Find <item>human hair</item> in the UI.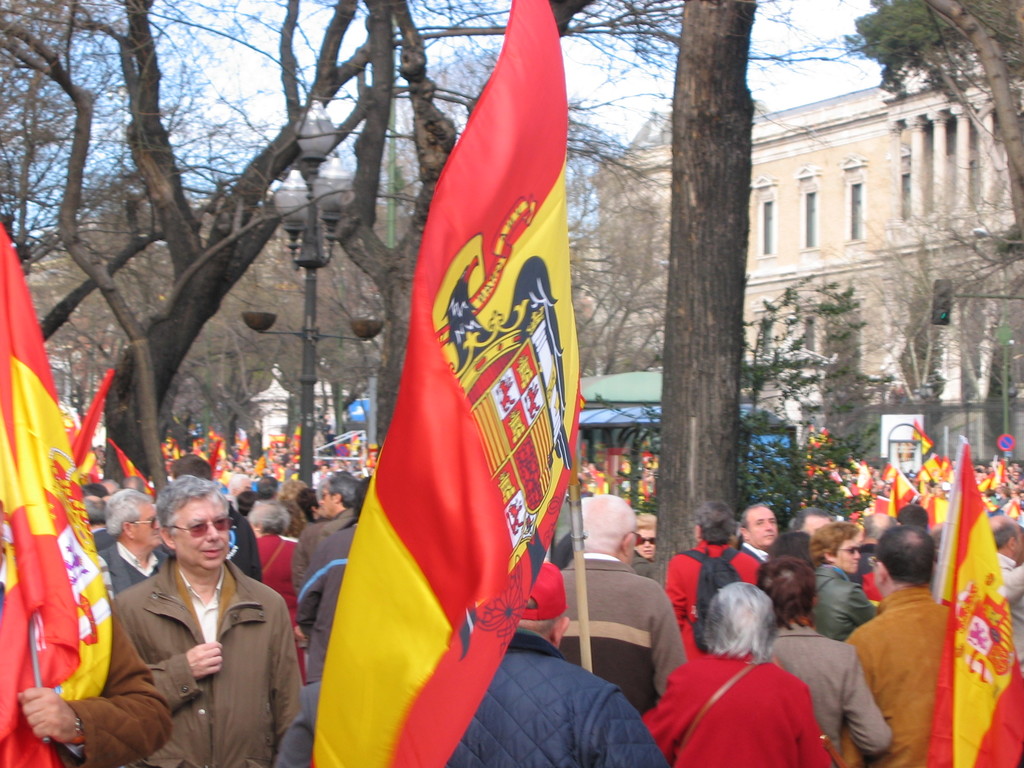
UI element at bbox=[861, 511, 893, 542].
